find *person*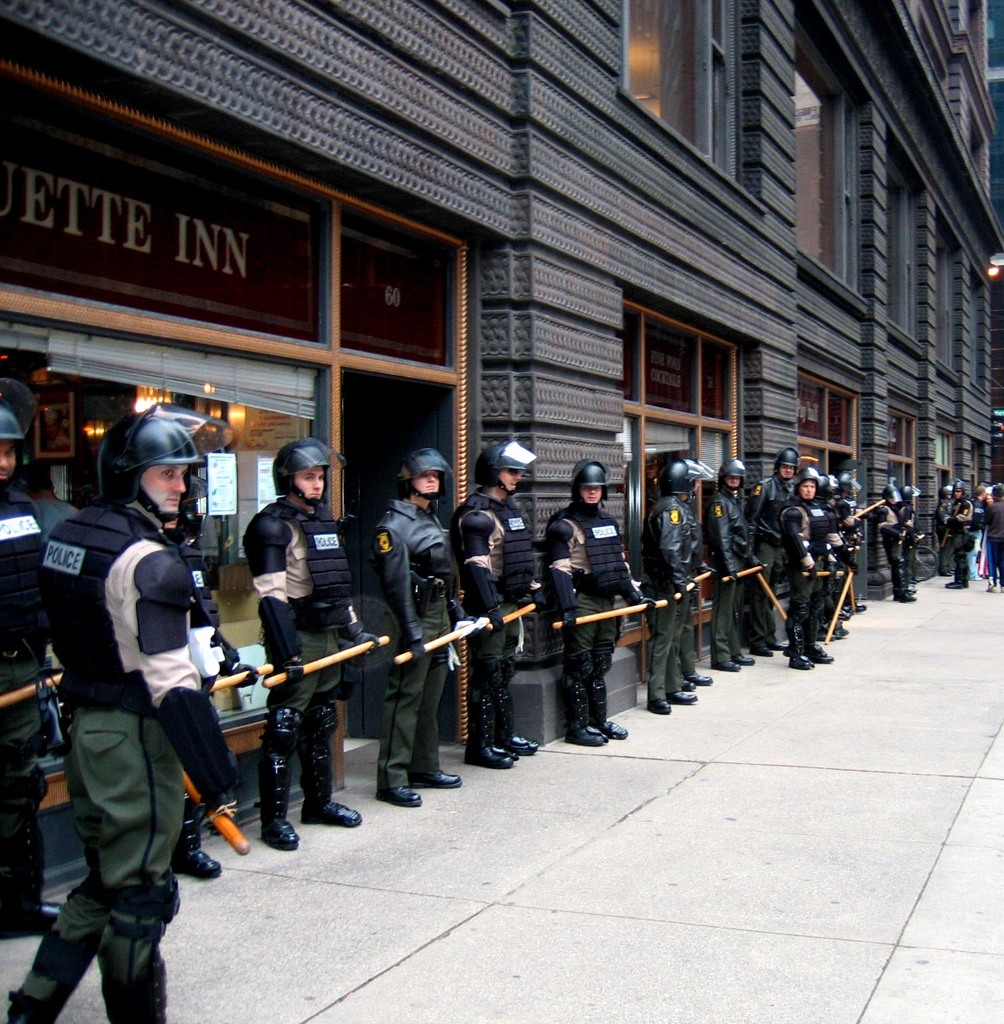
select_region(947, 473, 986, 587)
